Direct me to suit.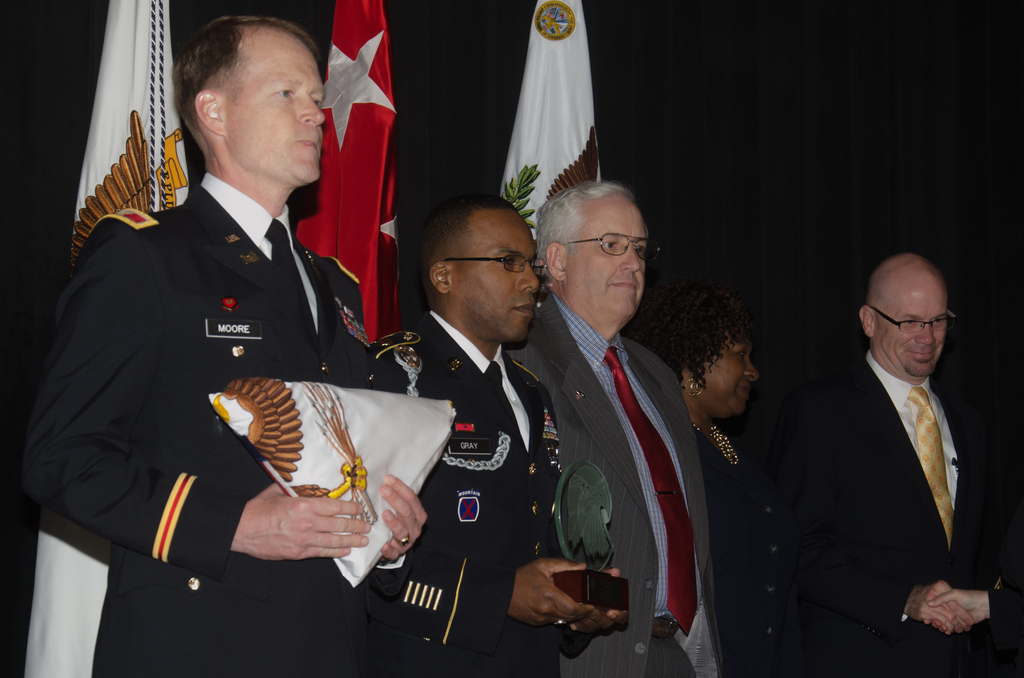
Direction: 369 310 596 677.
